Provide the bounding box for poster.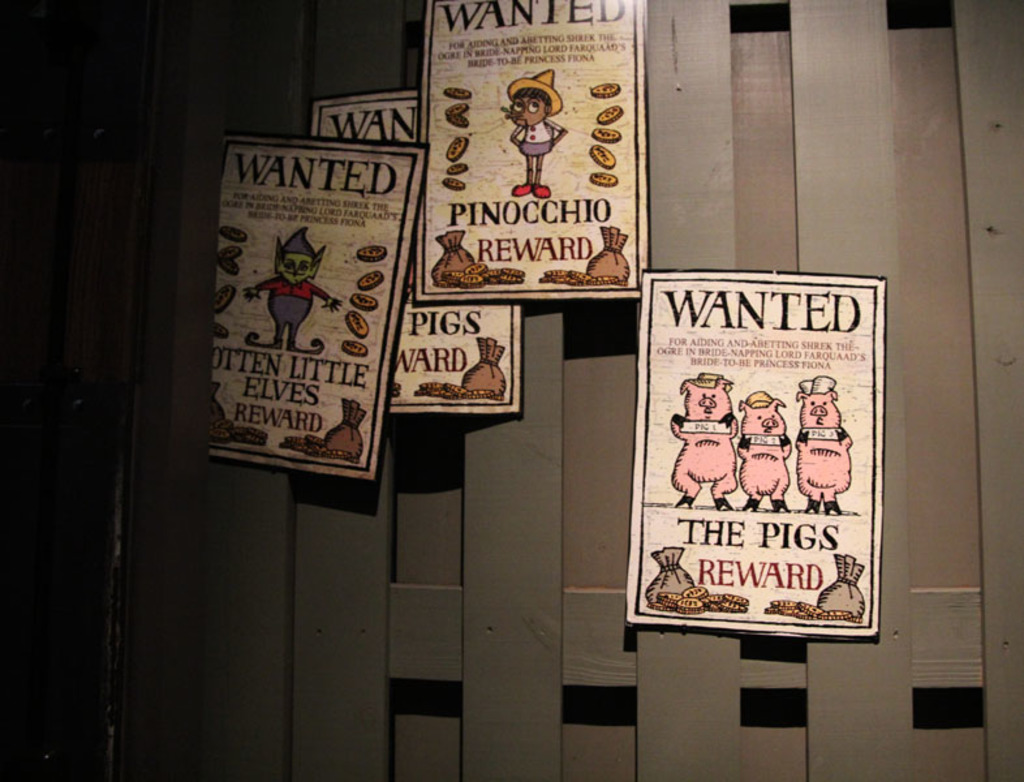
[left=216, top=139, right=429, bottom=477].
